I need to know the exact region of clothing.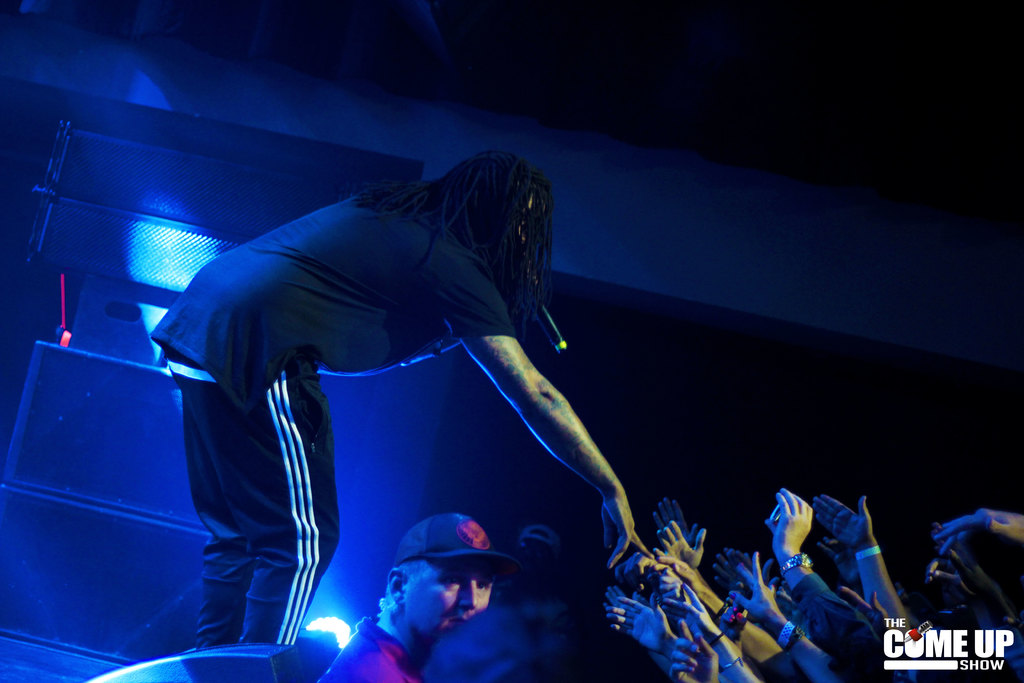
Region: (316, 618, 414, 682).
